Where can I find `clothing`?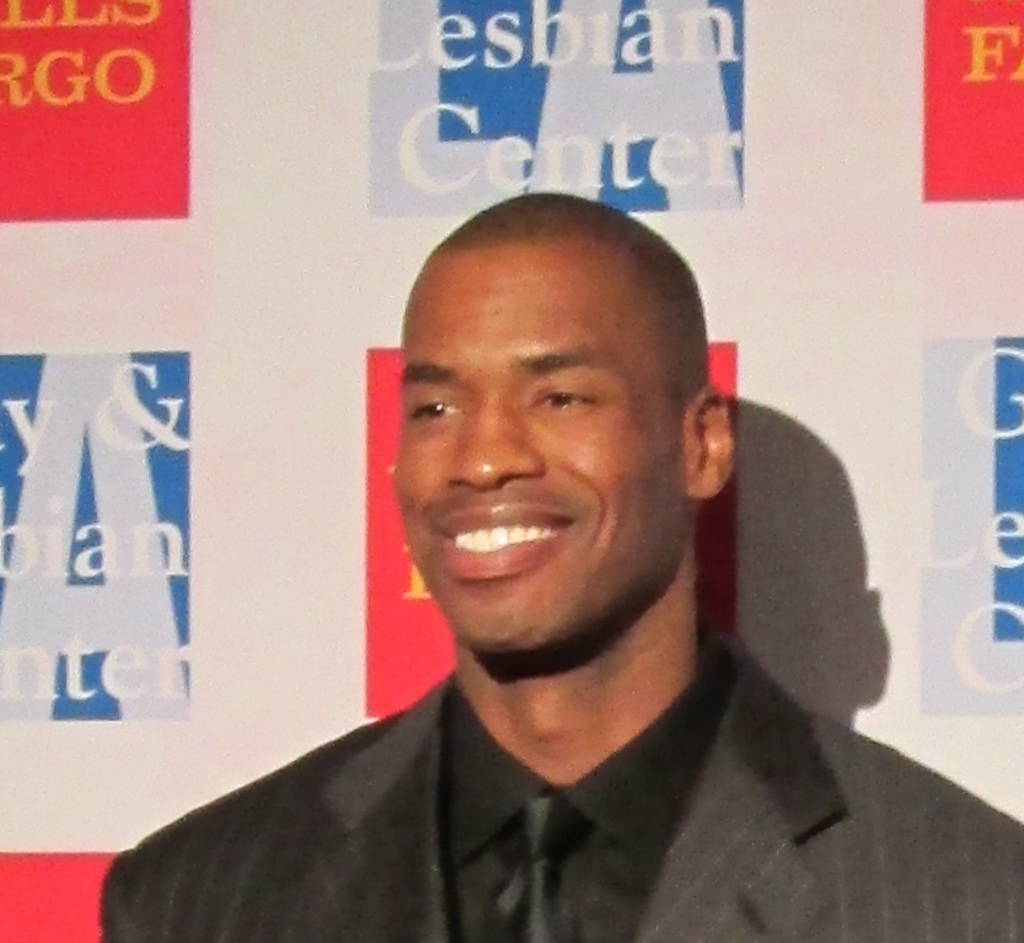
You can find it at locate(97, 660, 1023, 942).
